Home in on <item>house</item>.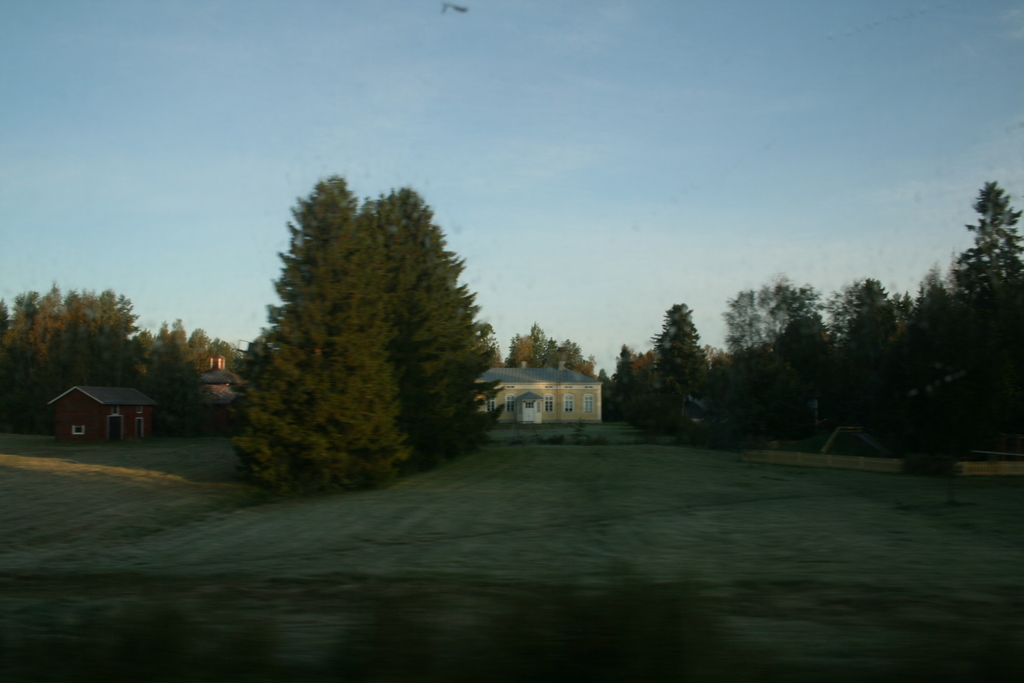
Homed in at {"x1": 467, "y1": 346, "x2": 611, "y2": 439}.
